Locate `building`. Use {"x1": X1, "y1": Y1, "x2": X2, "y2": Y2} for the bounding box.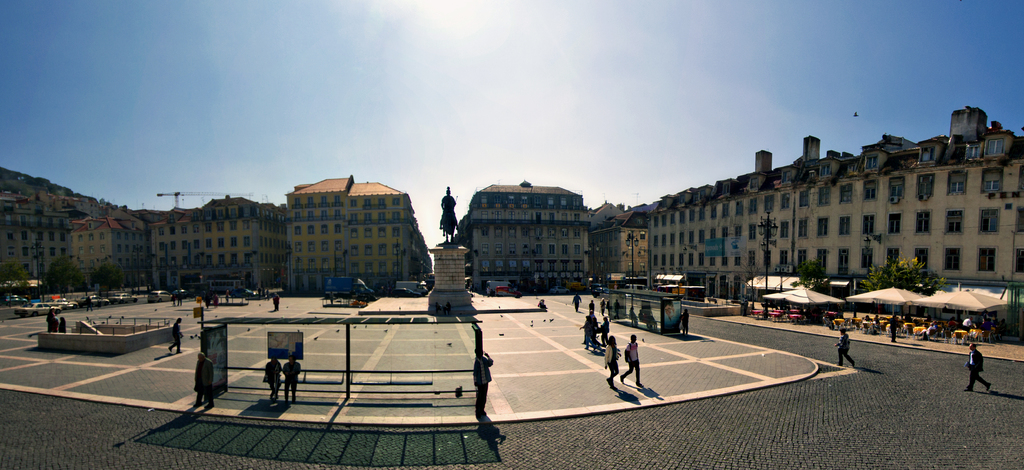
{"x1": 452, "y1": 175, "x2": 591, "y2": 289}.
